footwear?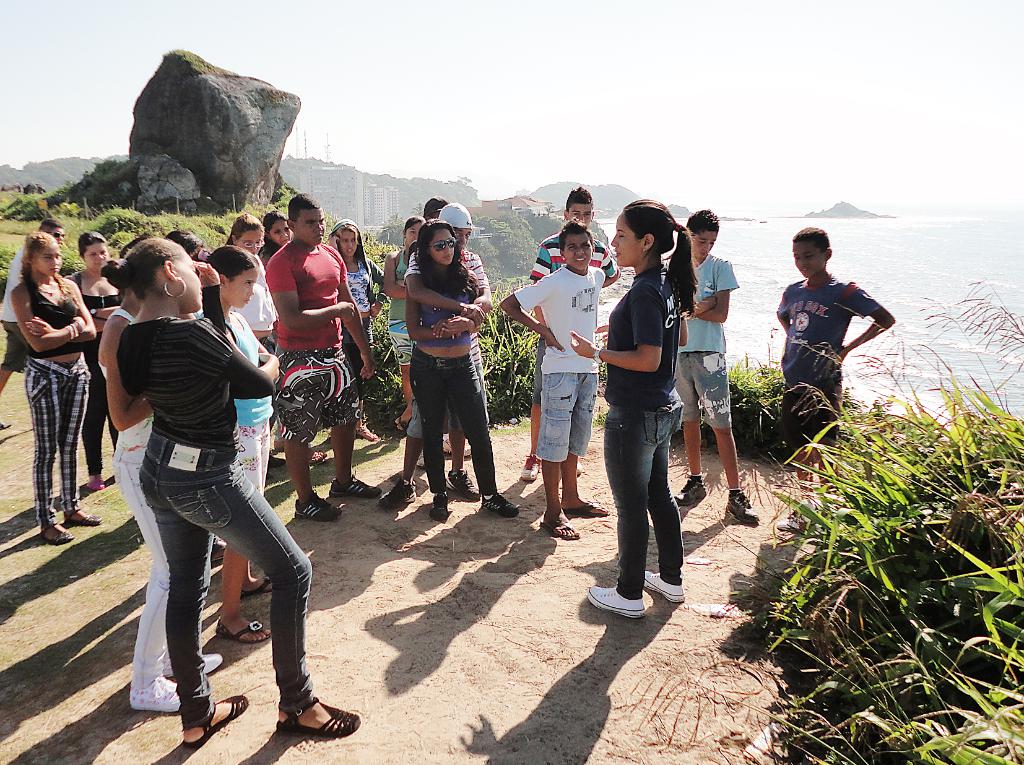
detection(296, 495, 345, 522)
